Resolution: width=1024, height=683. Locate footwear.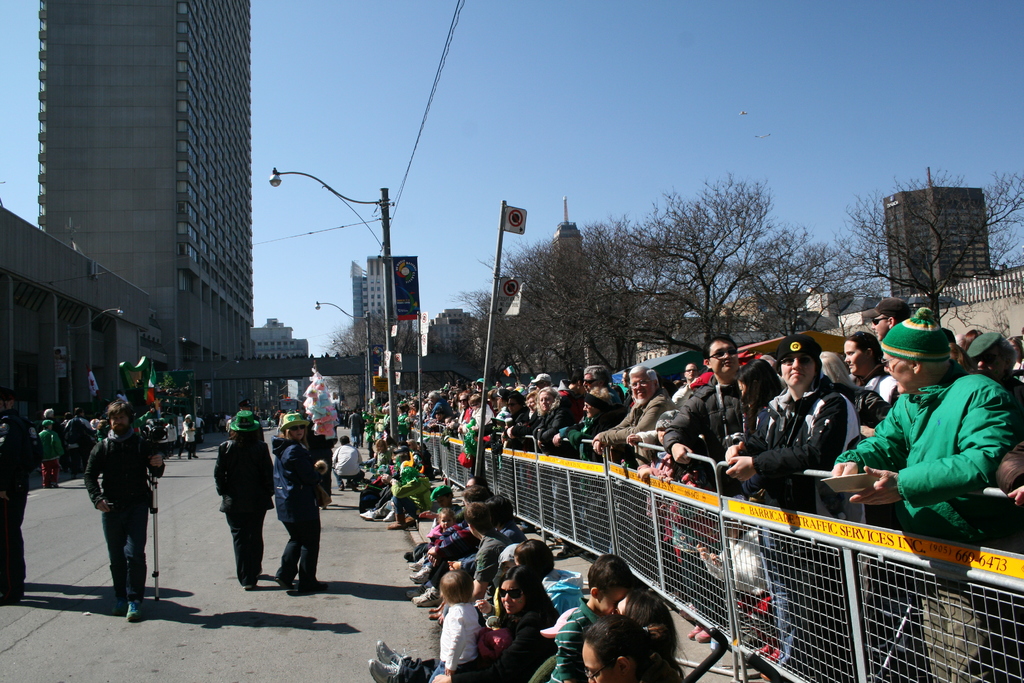
<region>381, 506, 398, 519</region>.
